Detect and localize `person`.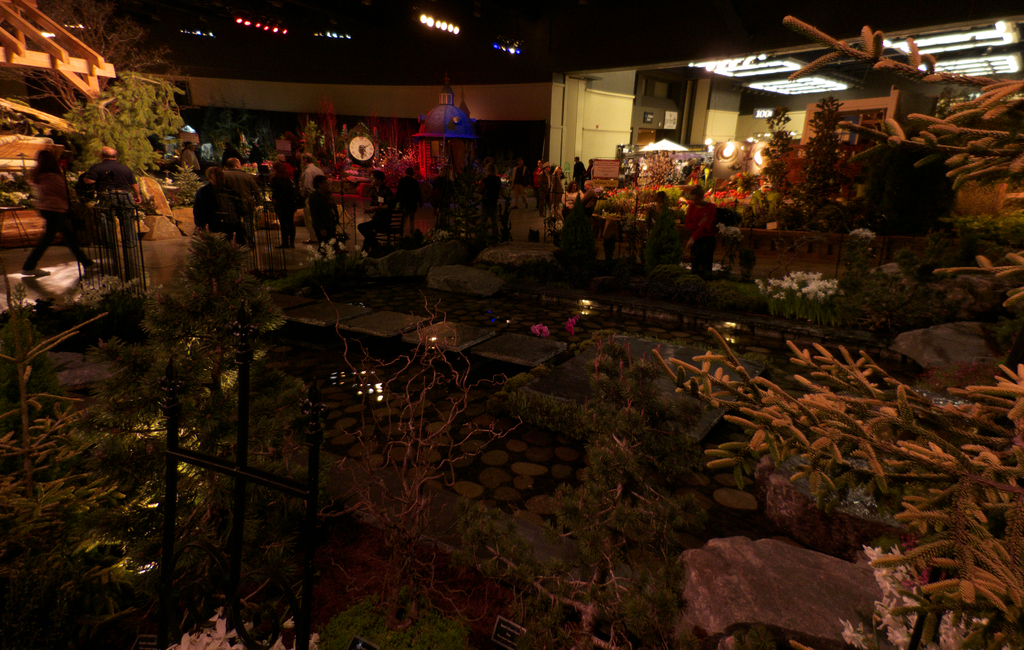
Localized at (left=21, top=145, right=89, bottom=281).
